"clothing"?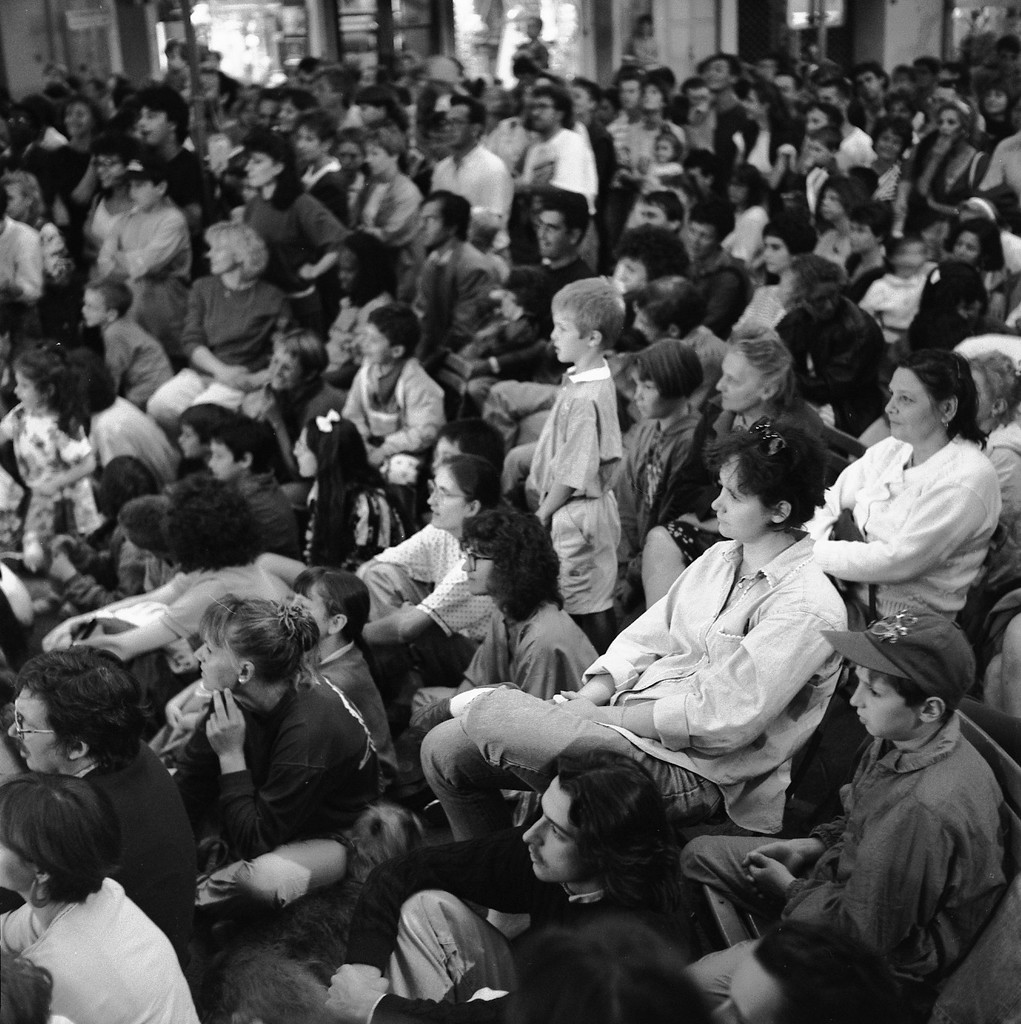
left=415, top=610, right=596, bottom=721
